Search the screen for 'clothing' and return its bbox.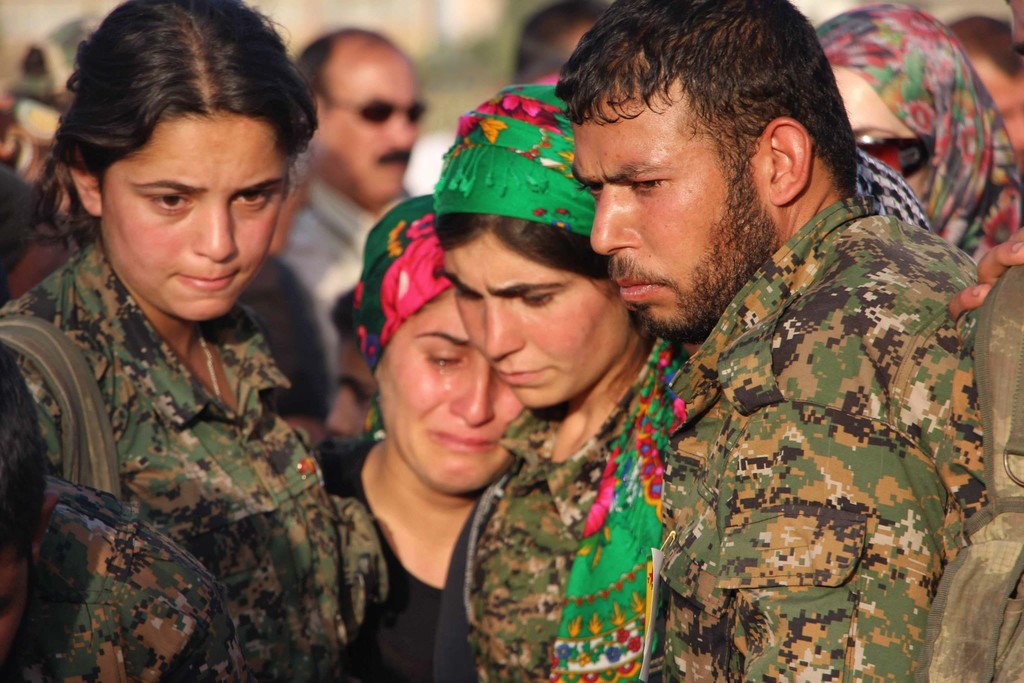
Found: box=[0, 230, 392, 682].
